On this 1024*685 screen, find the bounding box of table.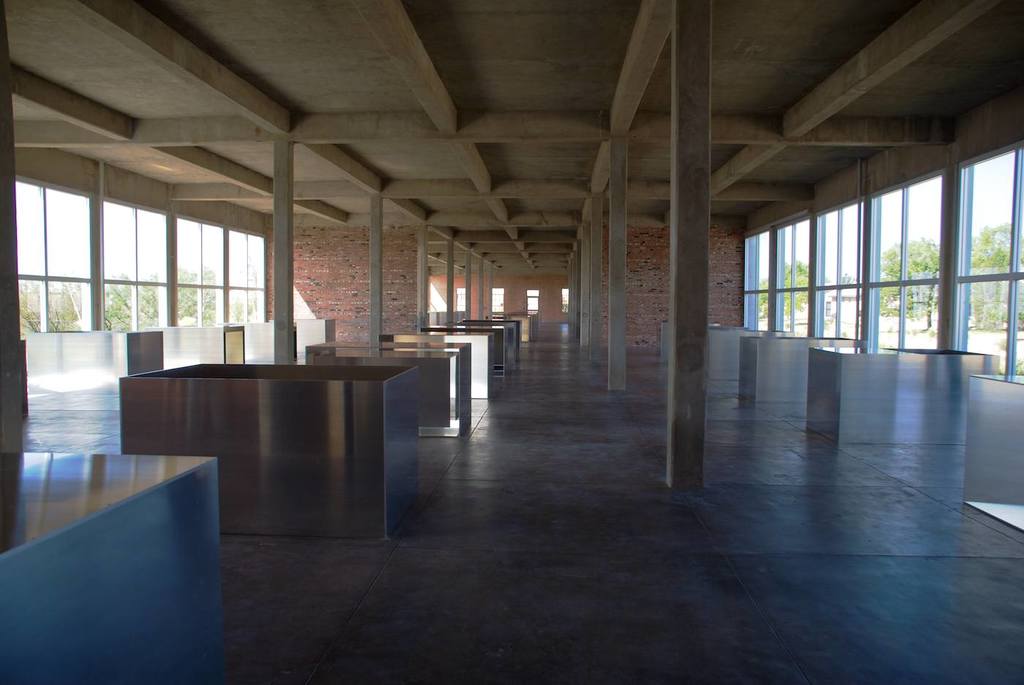
Bounding box: <bbox>425, 326, 508, 385</bbox>.
